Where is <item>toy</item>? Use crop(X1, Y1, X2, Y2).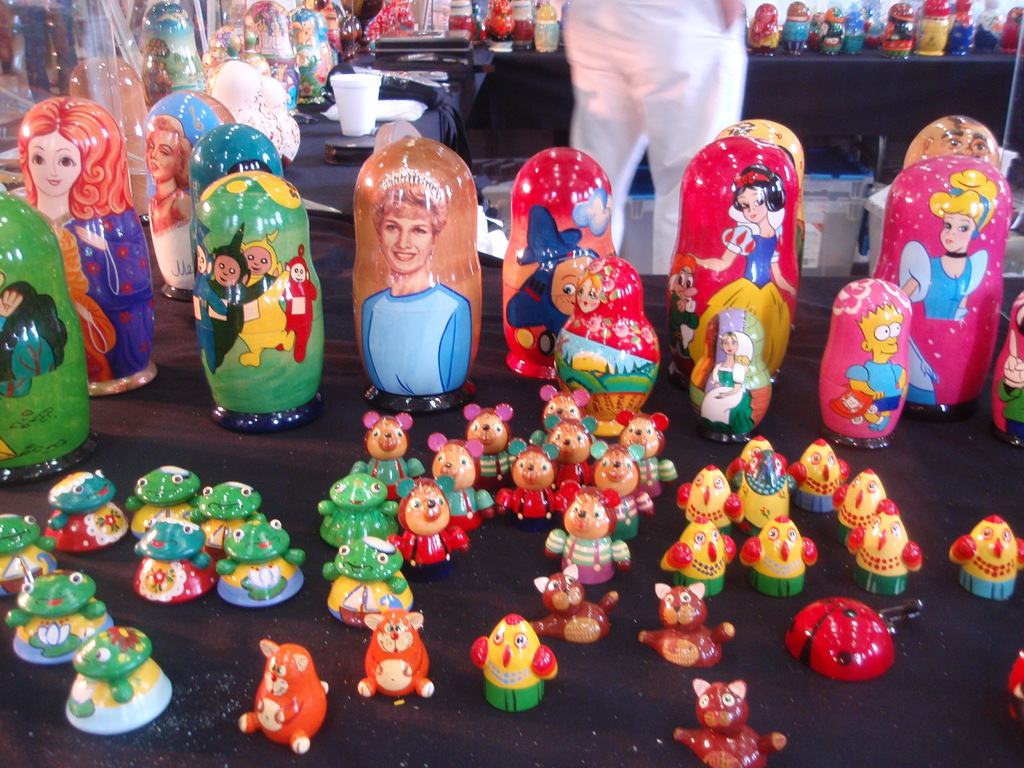
crop(805, 273, 928, 453).
